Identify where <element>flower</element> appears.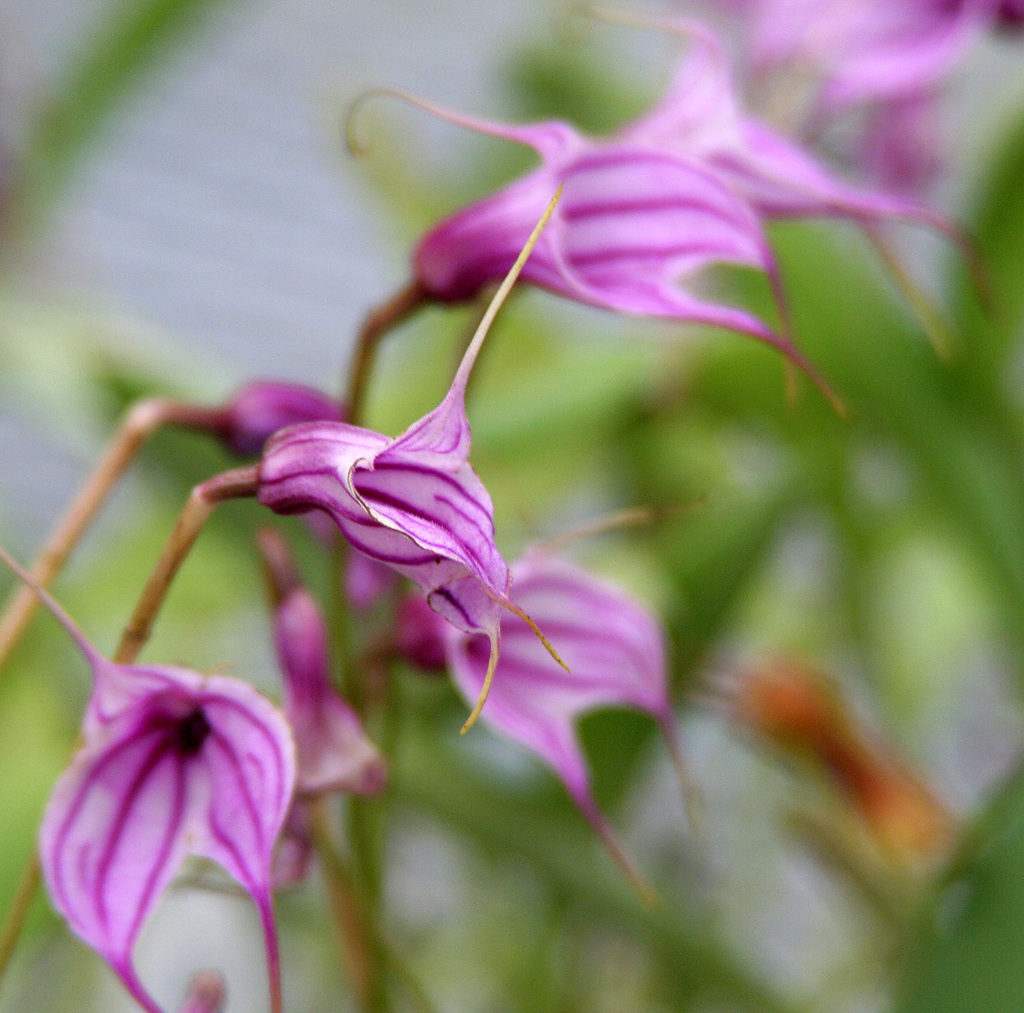
Appears at [335, 4, 992, 427].
